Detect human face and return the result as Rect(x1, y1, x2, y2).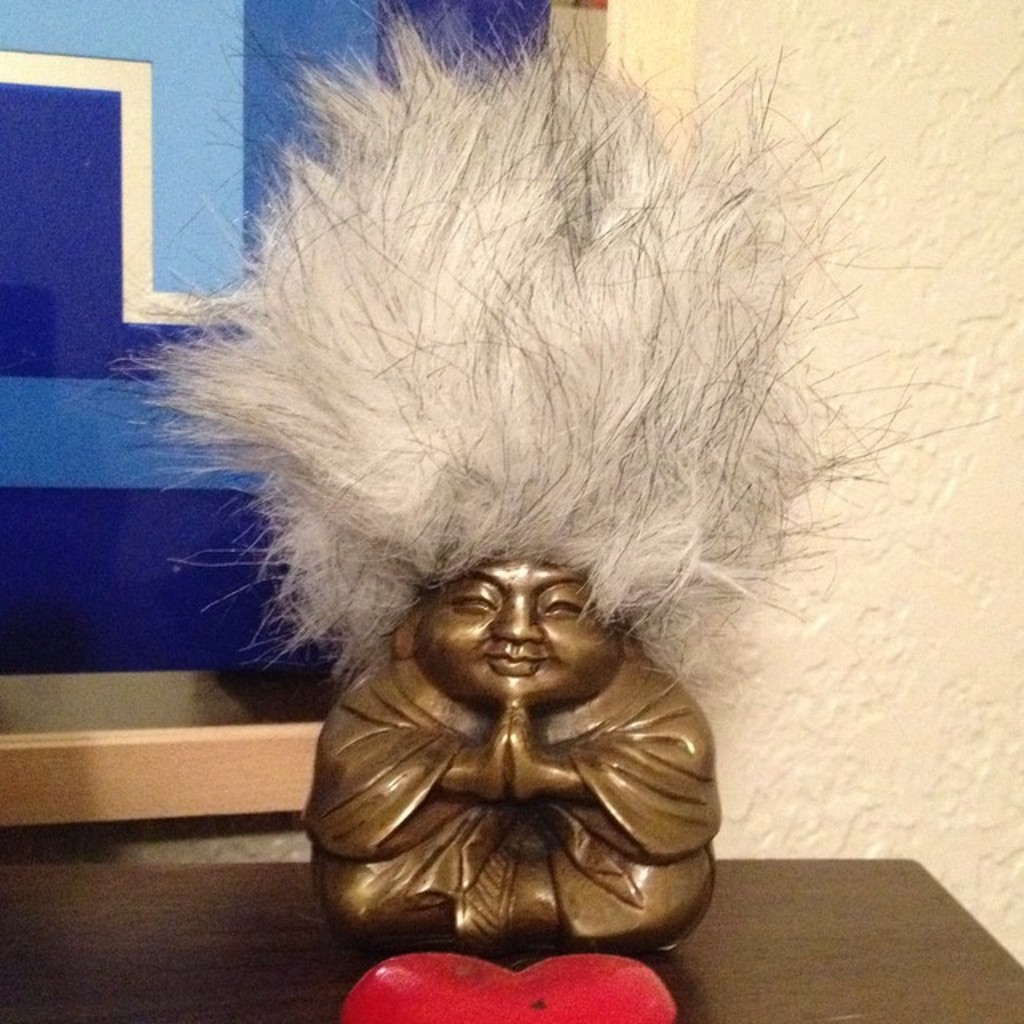
Rect(411, 555, 626, 709).
